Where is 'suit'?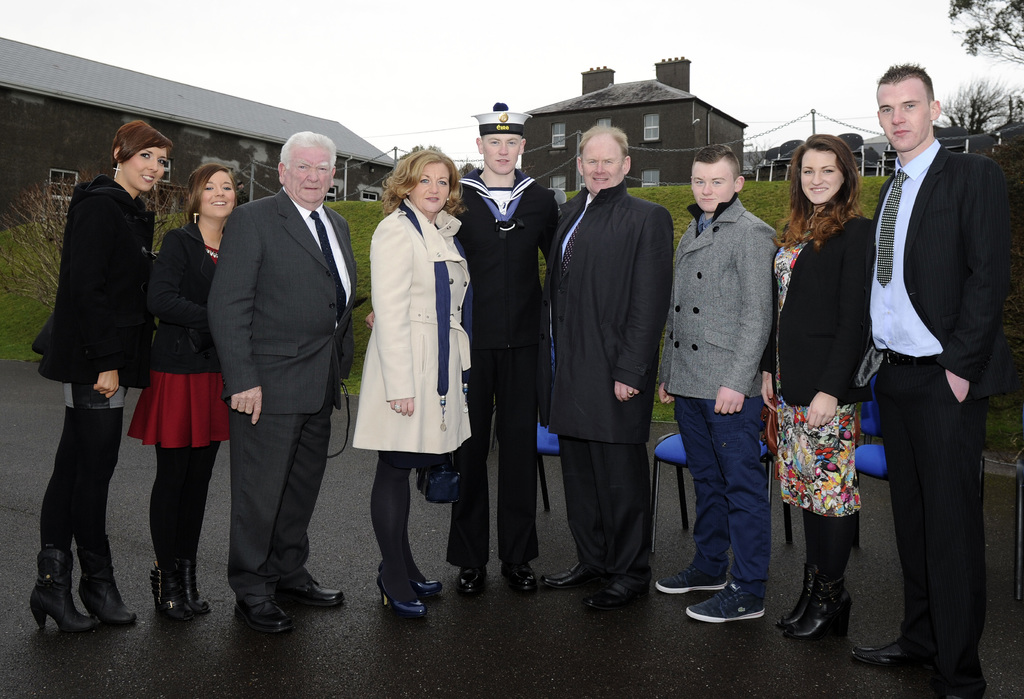
bbox=(31, 176, 156, 392).
